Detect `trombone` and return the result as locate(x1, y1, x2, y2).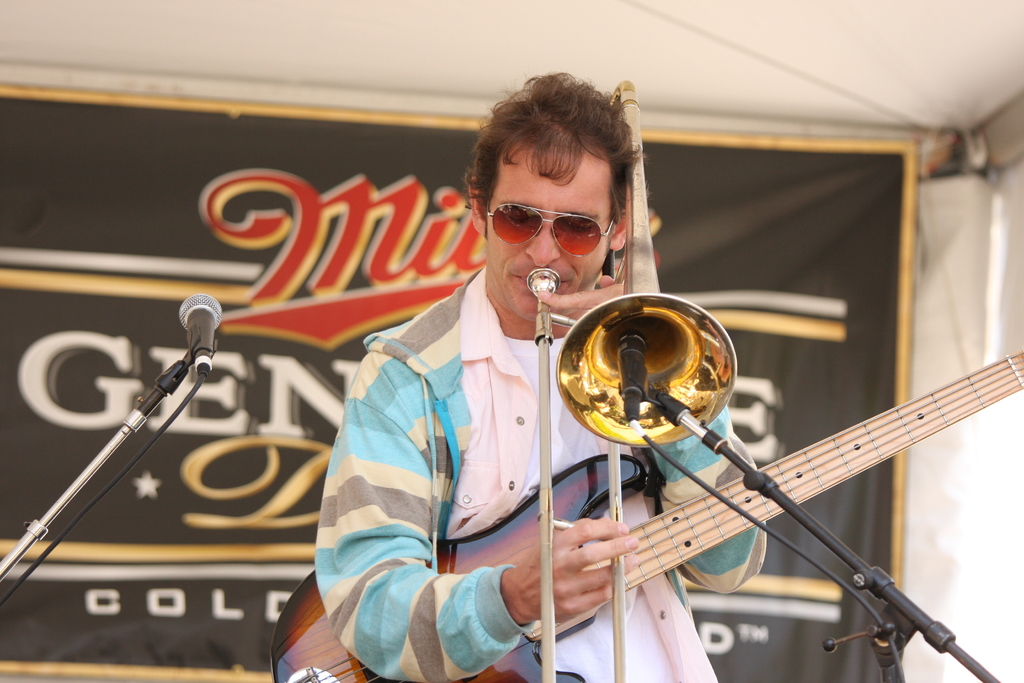
locate(527, 73, 740, 682).
